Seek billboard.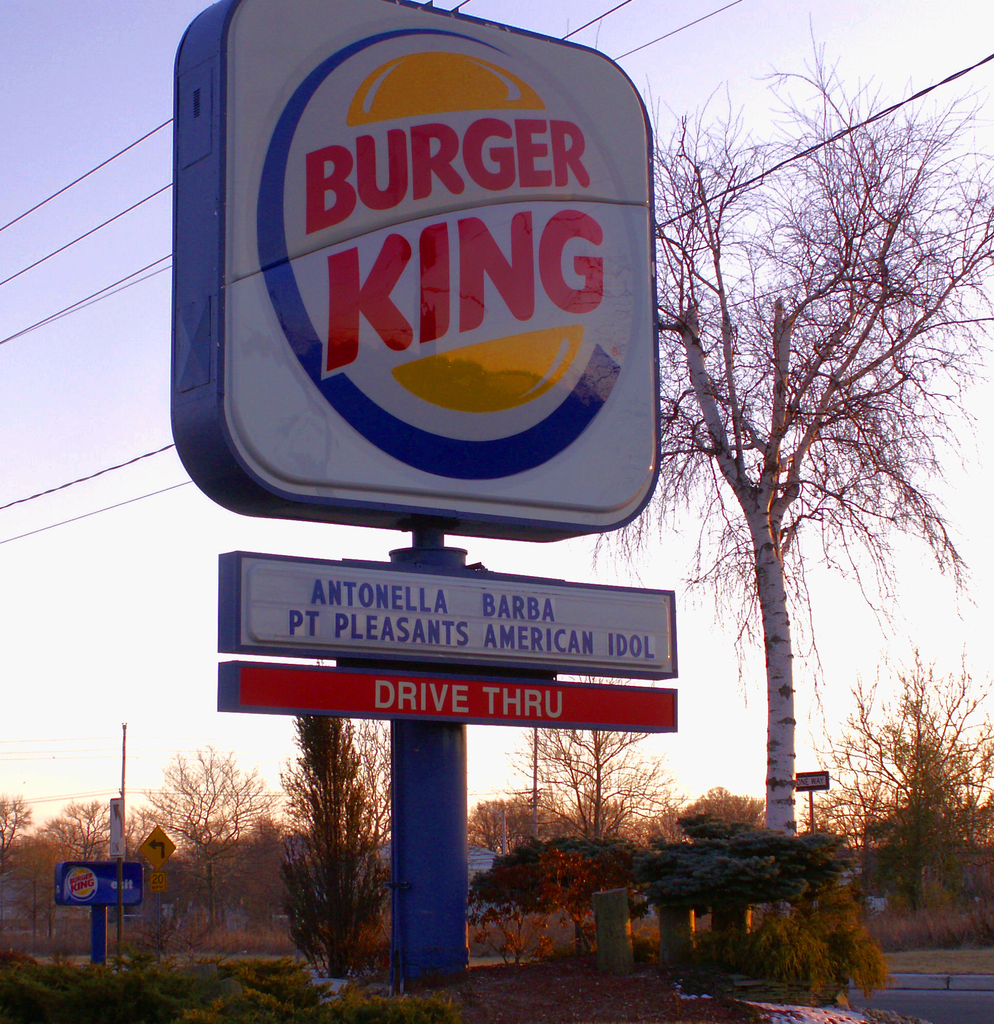
x1=216, y1=552, x2=675, y2=666.
